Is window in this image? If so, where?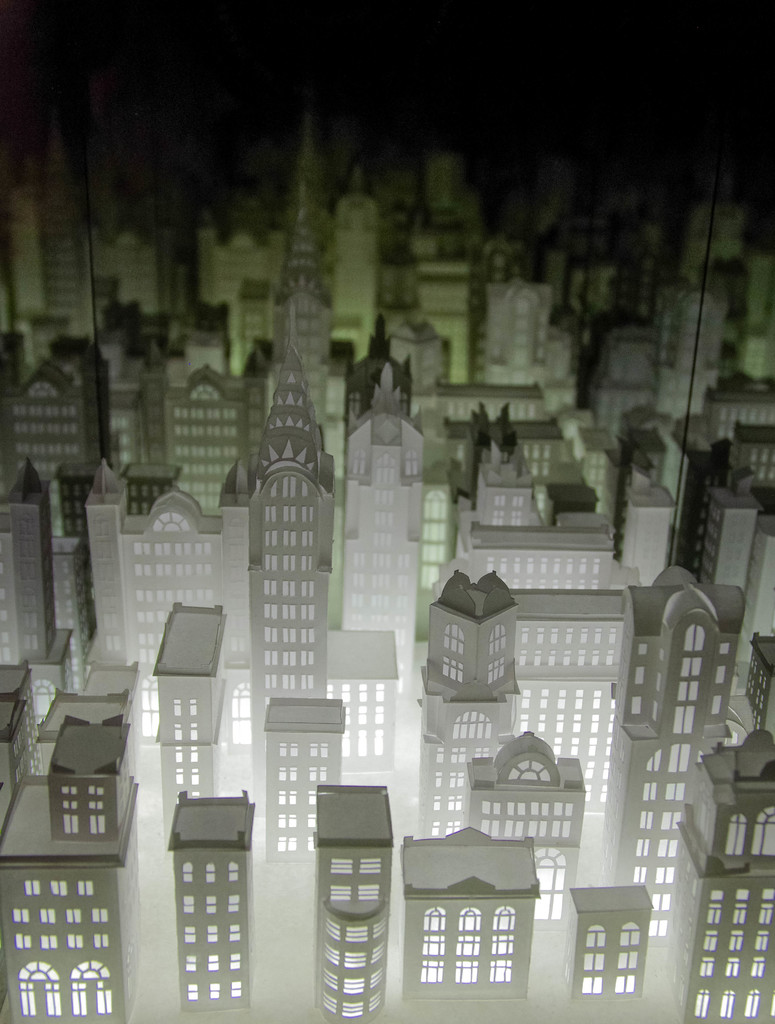
Yes, at <region>615, 975, 636, 989</region>.
